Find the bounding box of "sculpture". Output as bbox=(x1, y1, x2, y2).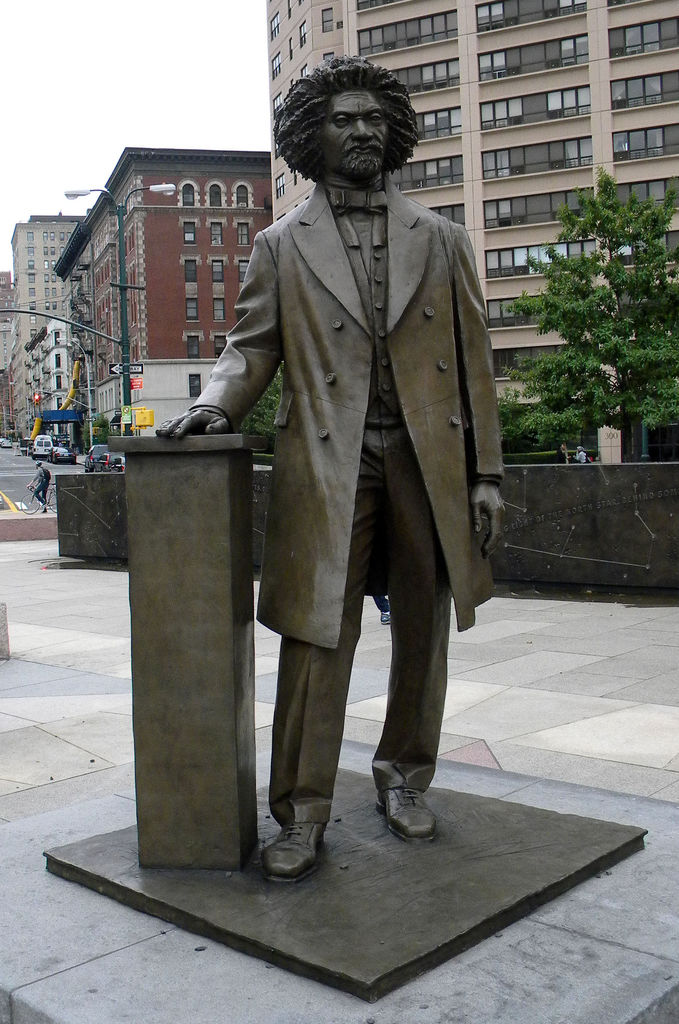
bbox=(176, 36, 501, 887).
